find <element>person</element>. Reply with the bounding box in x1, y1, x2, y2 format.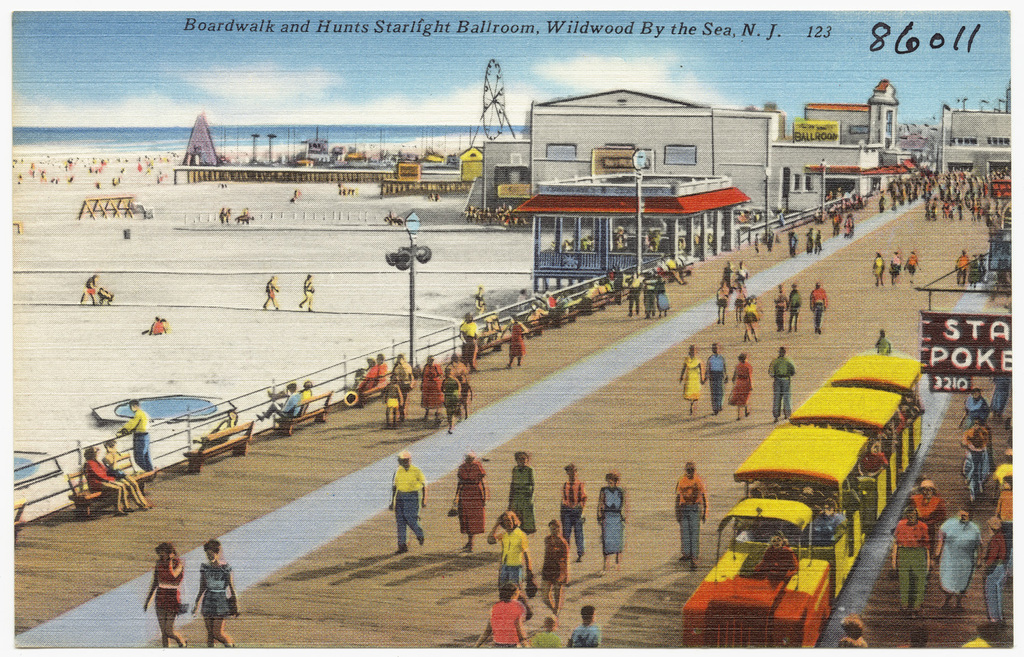
273, 378, 312, 413.
